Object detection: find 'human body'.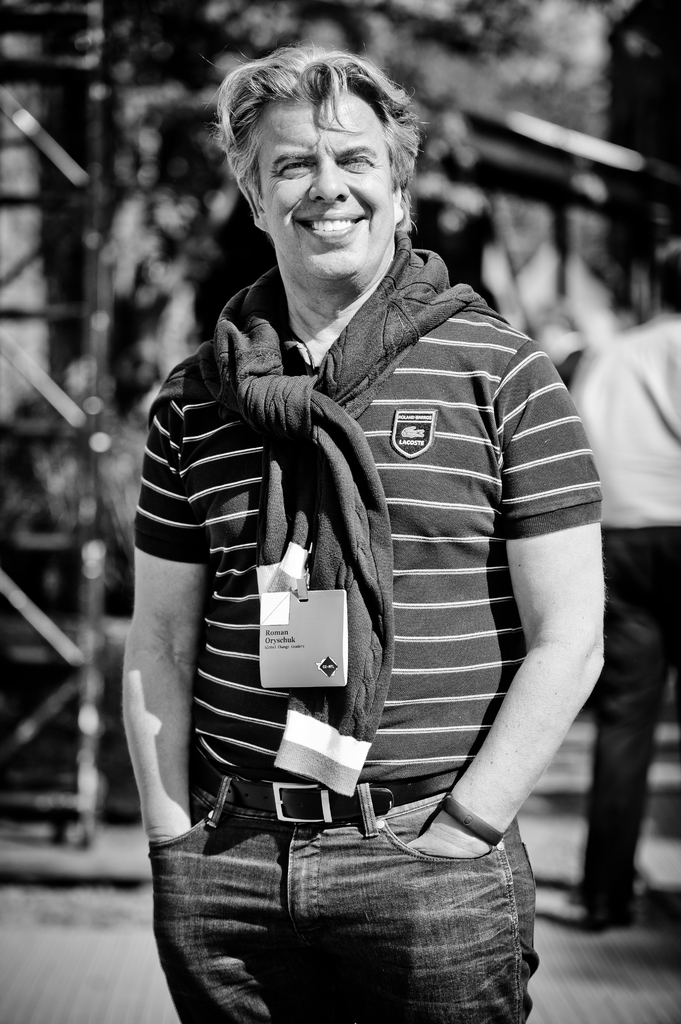
region(558, 300, 680, 932).
